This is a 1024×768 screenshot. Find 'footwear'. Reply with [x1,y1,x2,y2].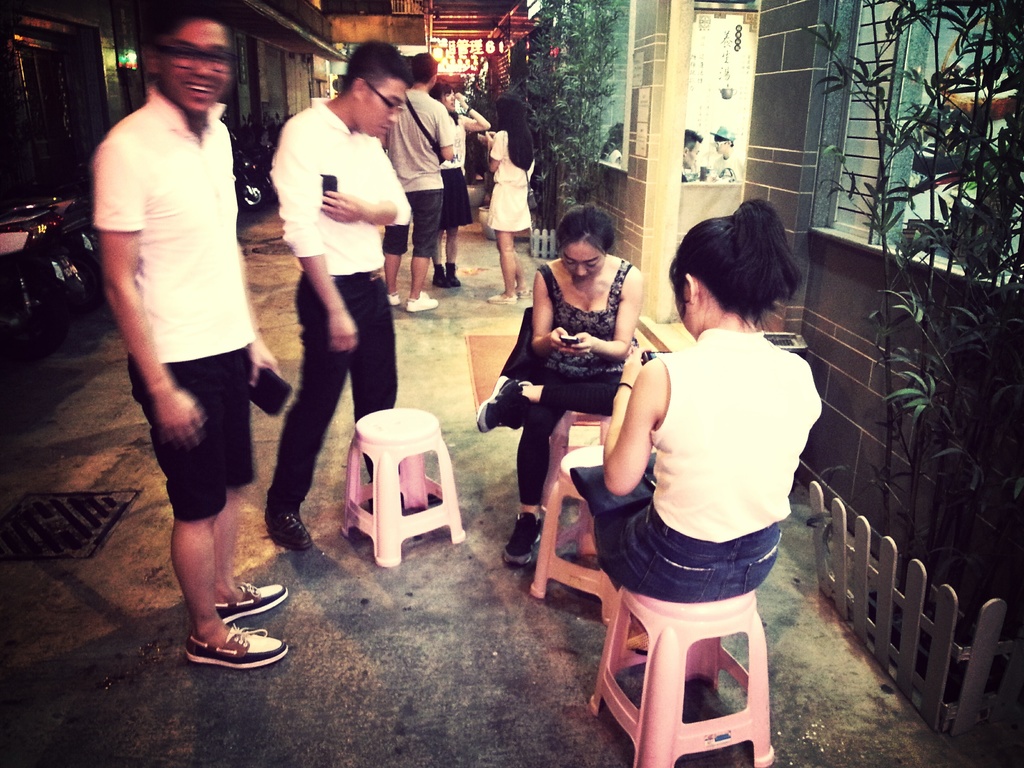
[260,505,314,554].
